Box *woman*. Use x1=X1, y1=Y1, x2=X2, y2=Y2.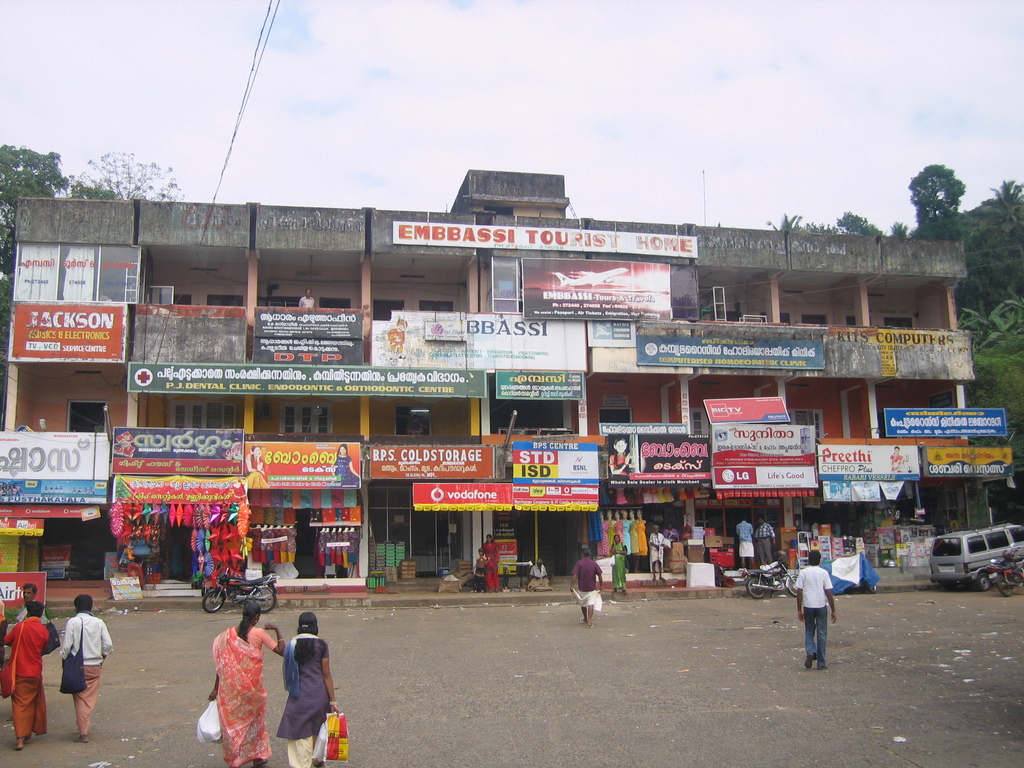
x1=330, y1=443, x2=359, y2=485.
